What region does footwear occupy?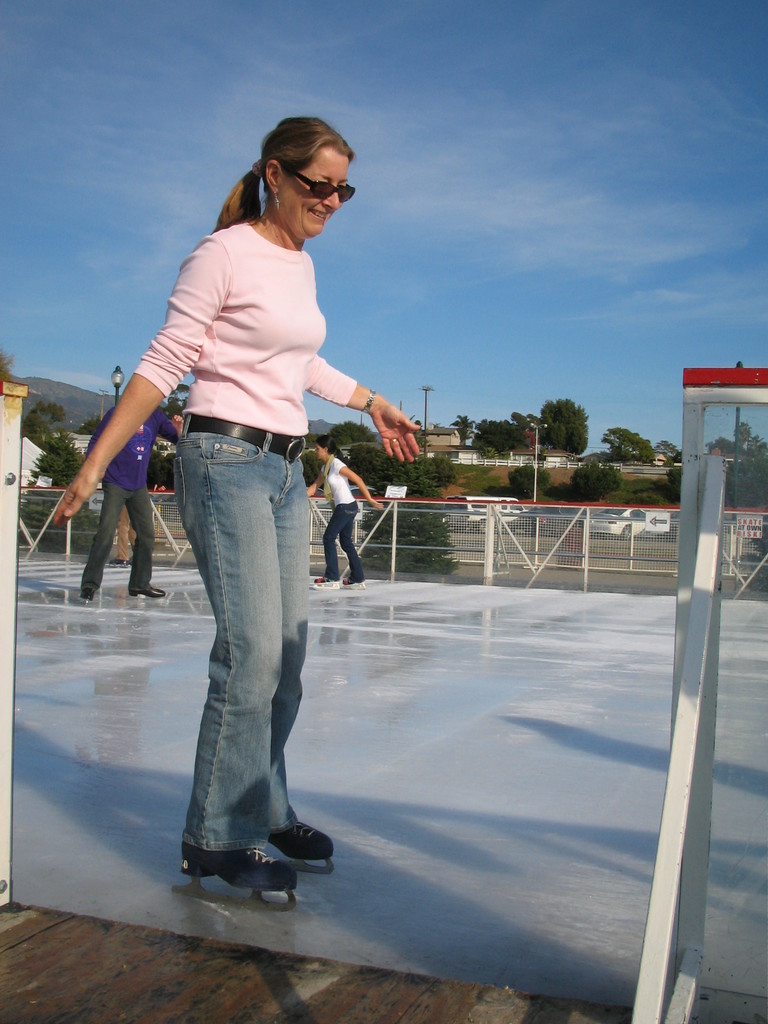
bbox=(268, 811, 322, 860).
